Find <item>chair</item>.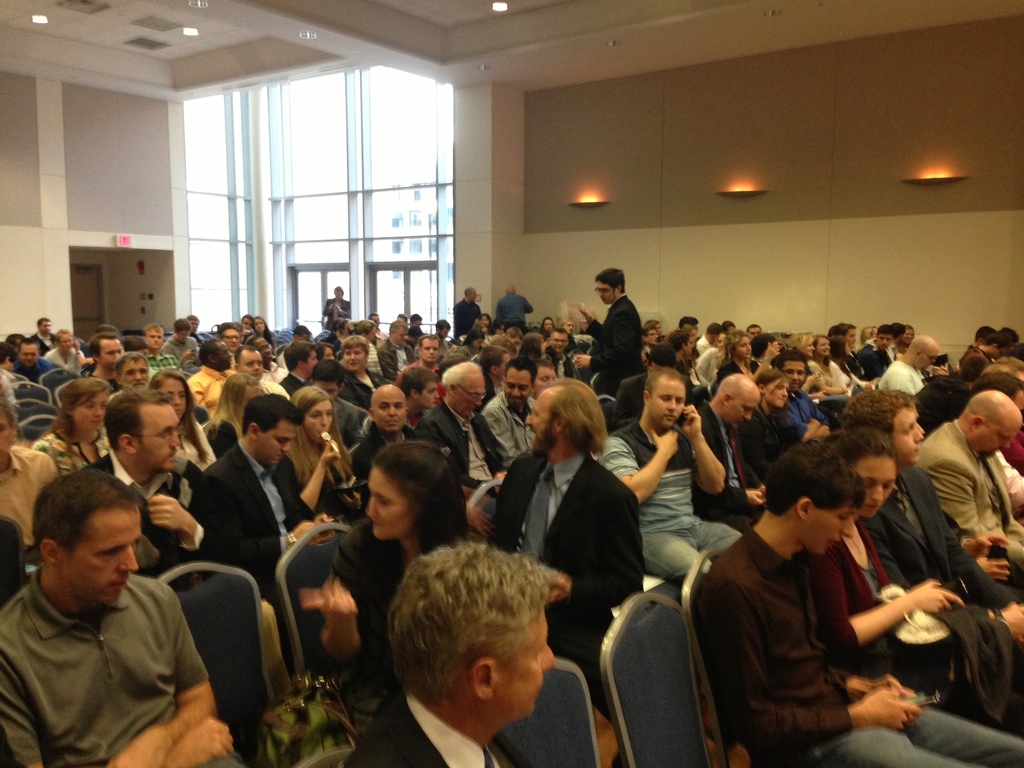
rect(593, 595, 722, 767).
